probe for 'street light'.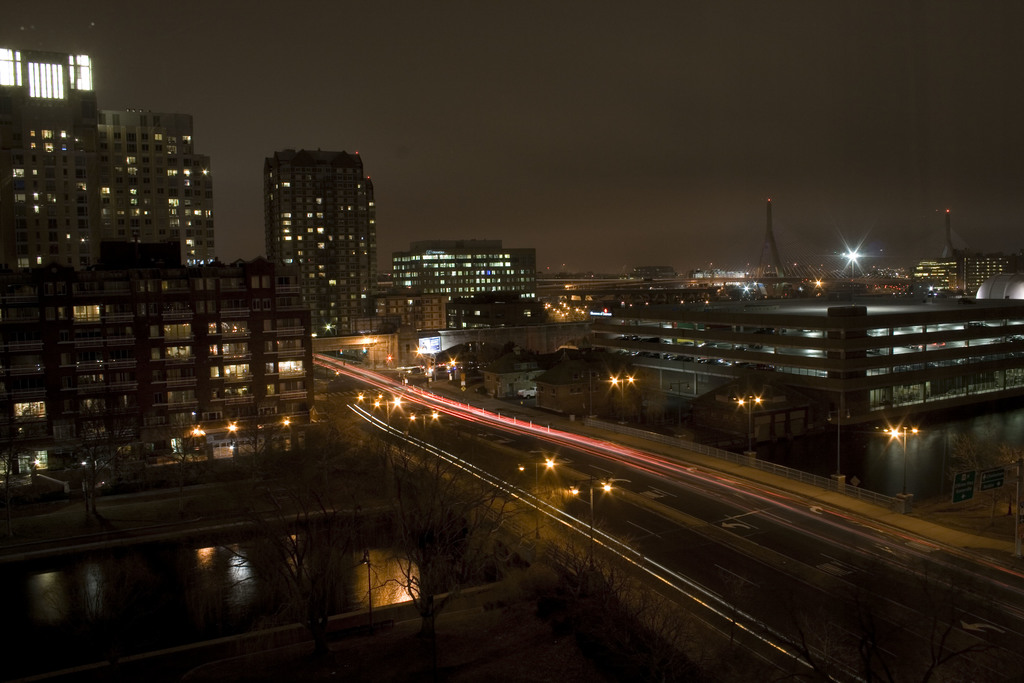
Probe result: (x1=411, y1=337, x2=436, y2=387).
